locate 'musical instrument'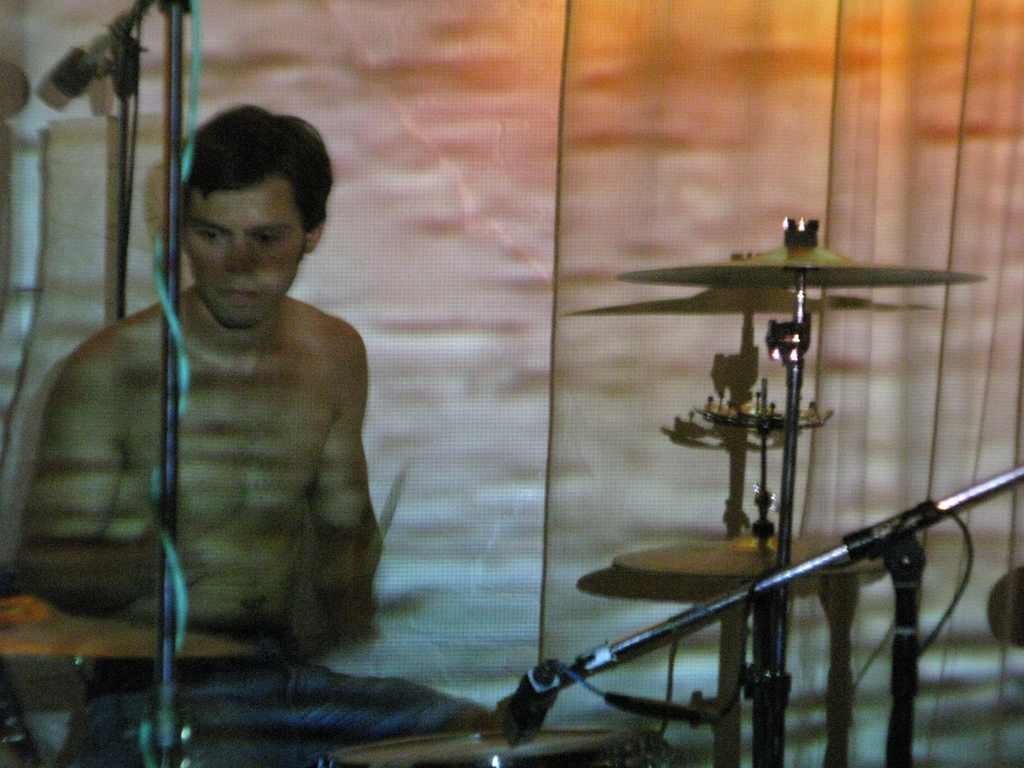
{"x1": 318, "y1": 721, "x2": 662, "y2": 767}
